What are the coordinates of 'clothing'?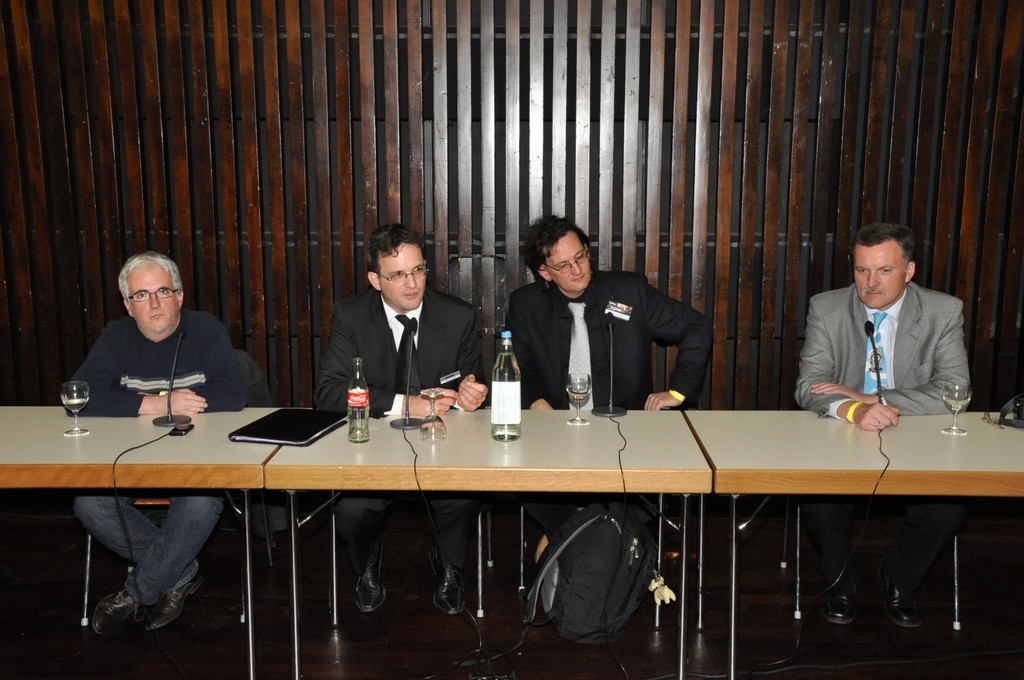
Rect(528, 495, 676, 570).
